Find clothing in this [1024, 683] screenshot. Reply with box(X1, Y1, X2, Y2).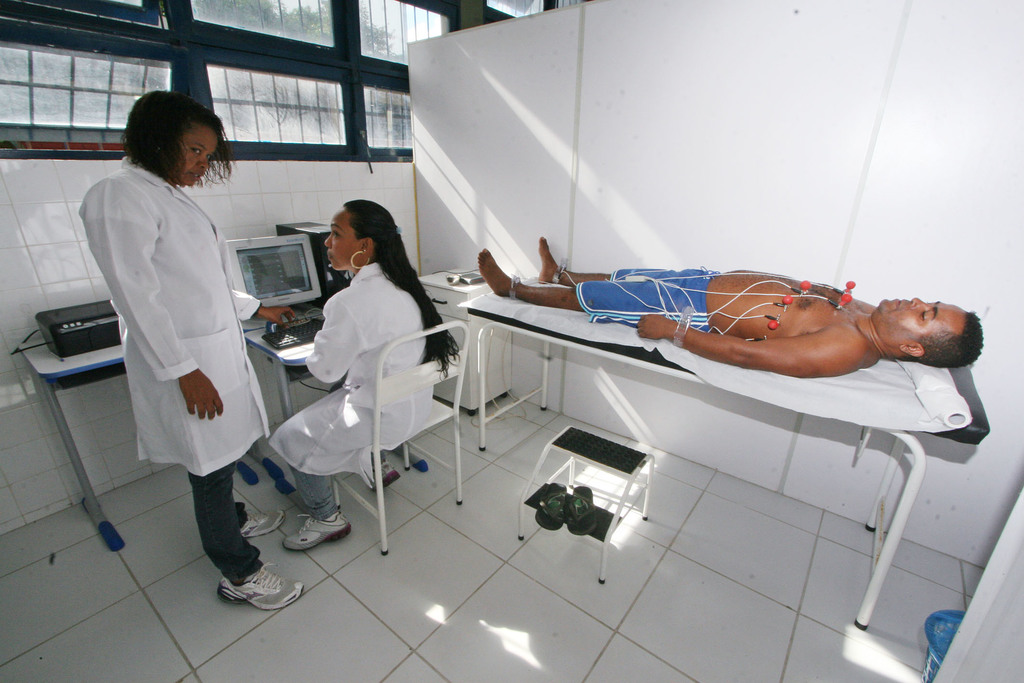
box(86, 120, 252, 544).
